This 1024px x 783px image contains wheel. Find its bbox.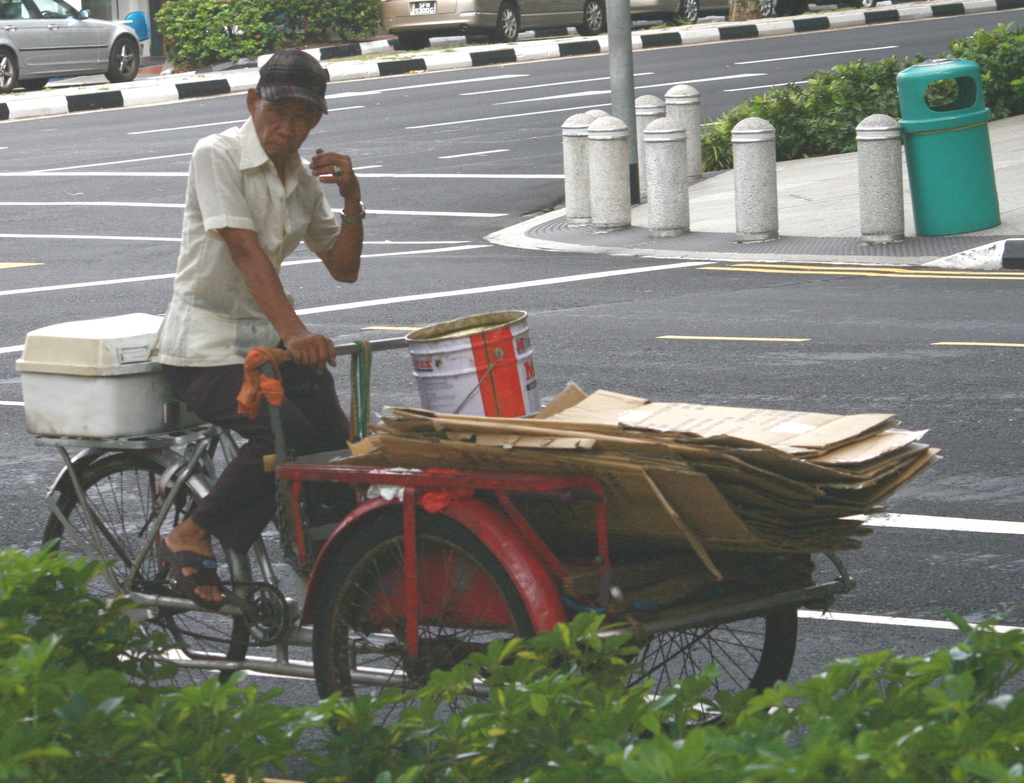
pyautogui.locateOnScreen(497, 8, 521, 45).
